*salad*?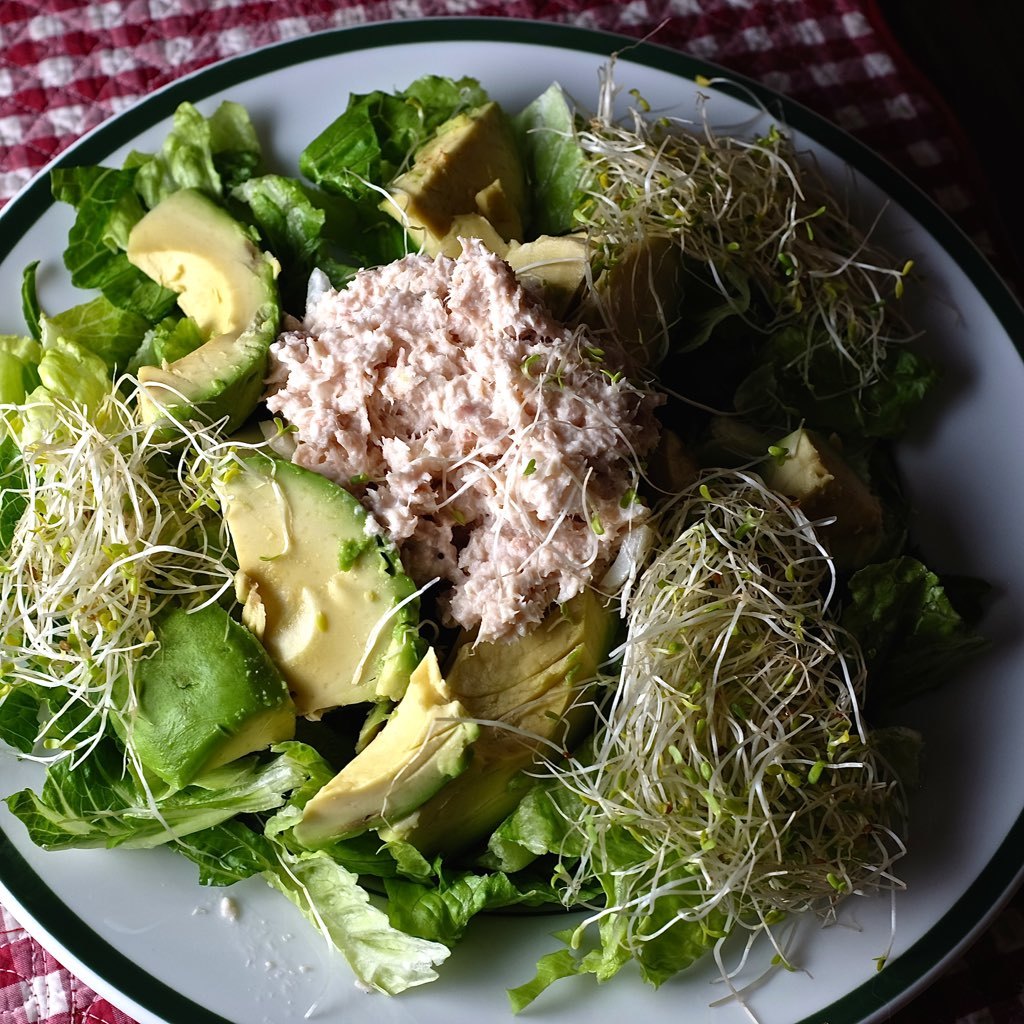
<bbox>0, 28, 923, 1023</bbox>
